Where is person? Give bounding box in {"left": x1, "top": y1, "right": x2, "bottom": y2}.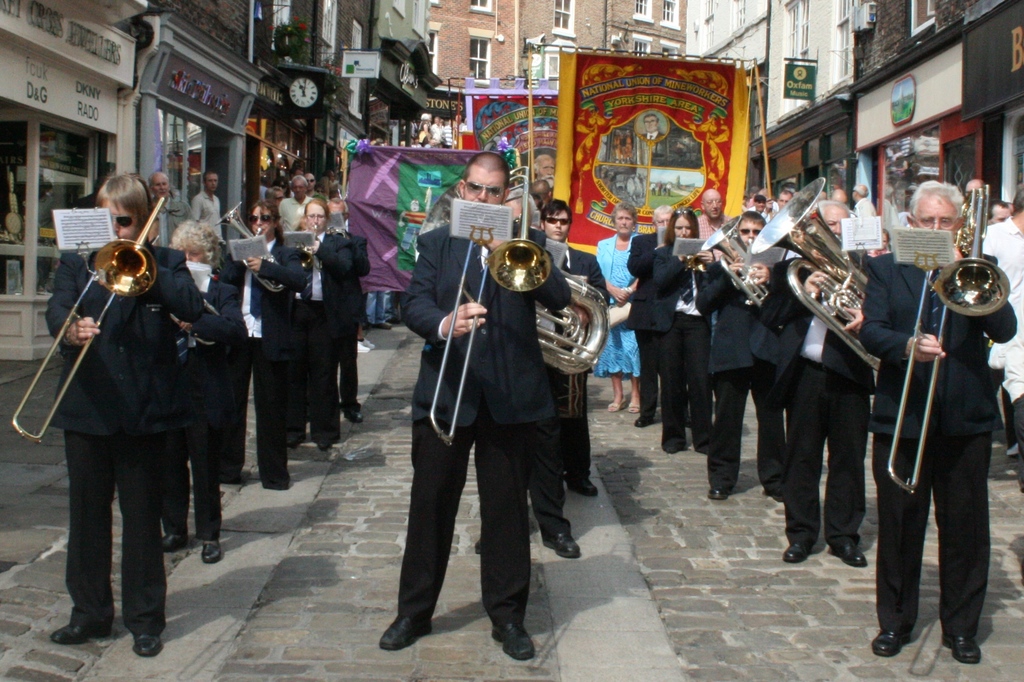
{"left": 147, "top": 168, "right": 191, "bottom": 242}.
